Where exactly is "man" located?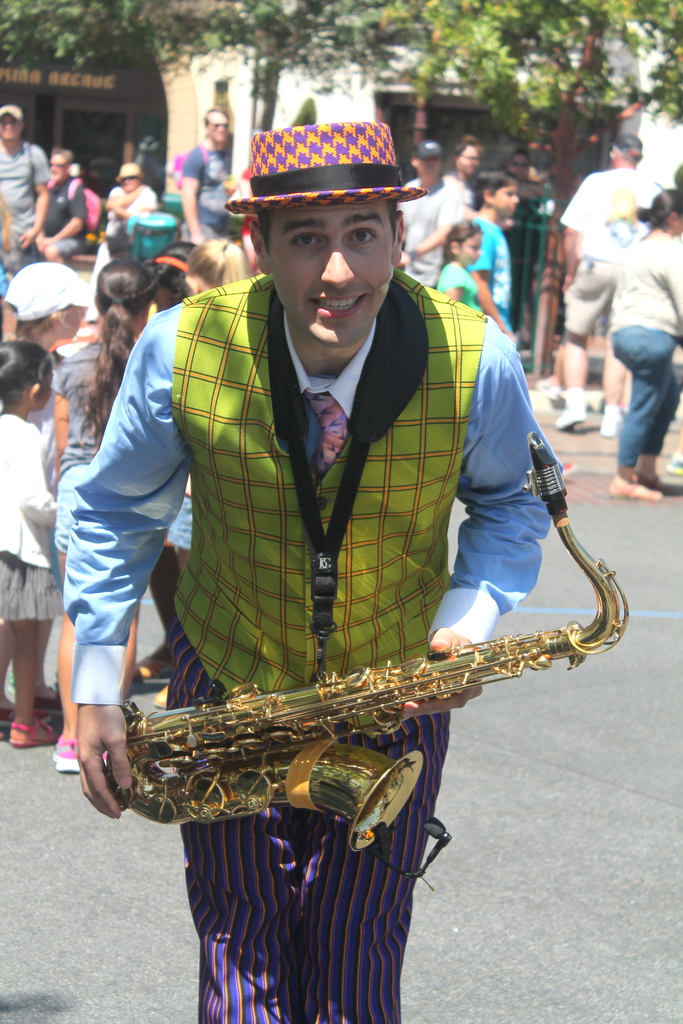
Its bounding box is x1=552, y1=129, x2=655, y2=438.
